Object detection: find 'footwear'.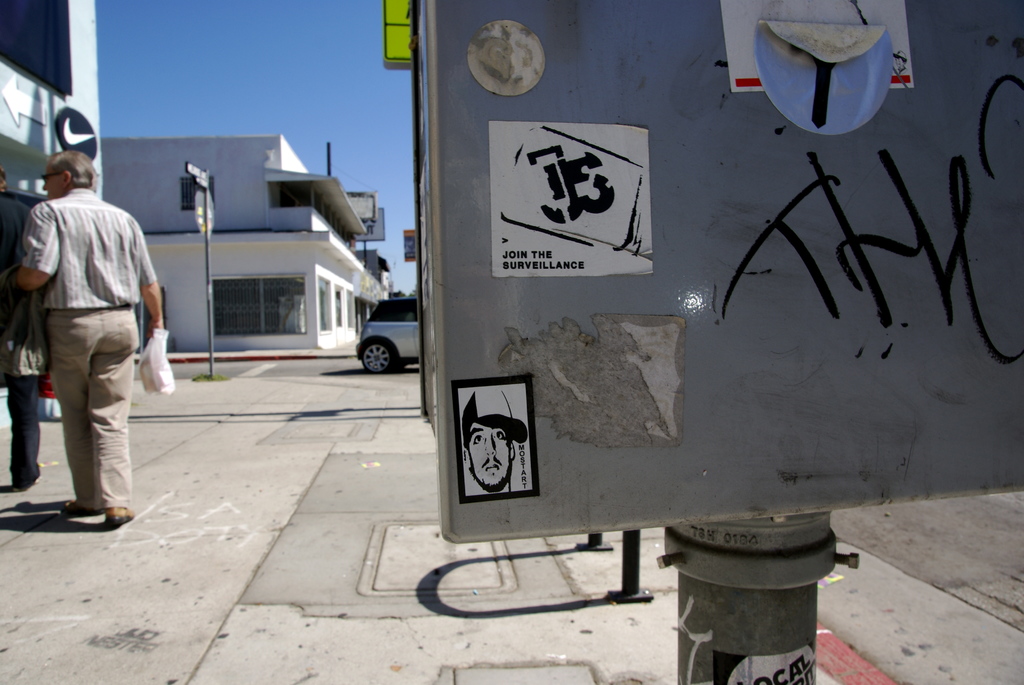
bbox=[104, 508, 134, 526].
